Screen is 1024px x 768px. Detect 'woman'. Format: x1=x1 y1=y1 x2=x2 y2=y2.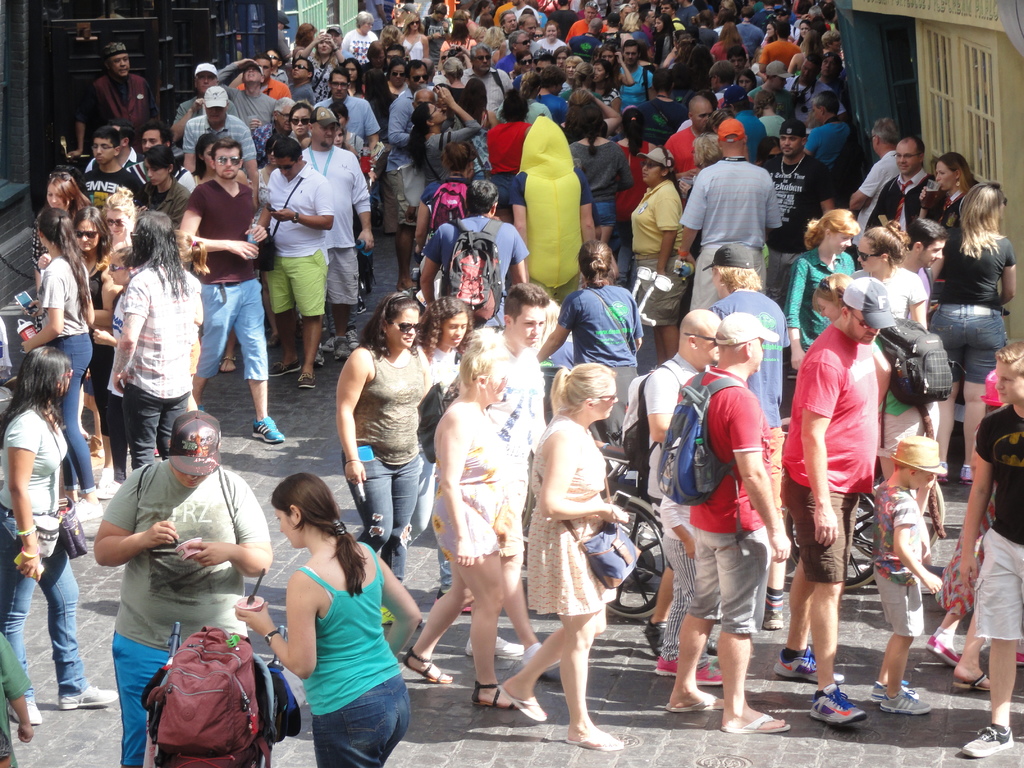
x1=44 y1=161 x2=96 y2=227.
